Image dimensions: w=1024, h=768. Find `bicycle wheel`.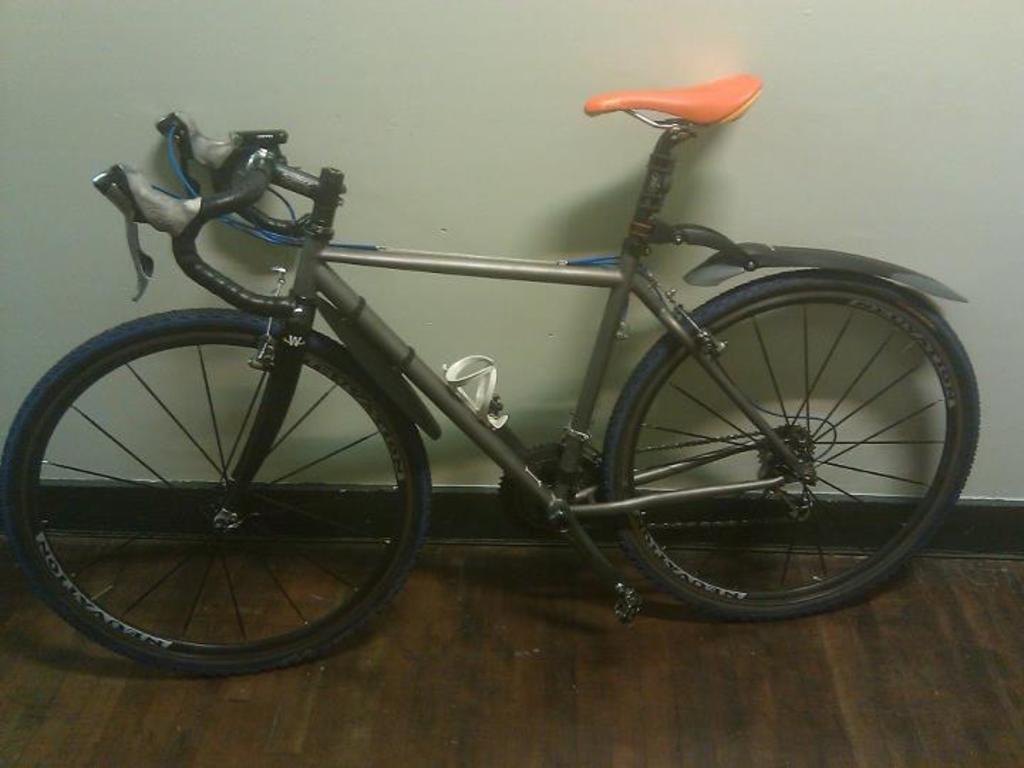
587 259 970 624.
